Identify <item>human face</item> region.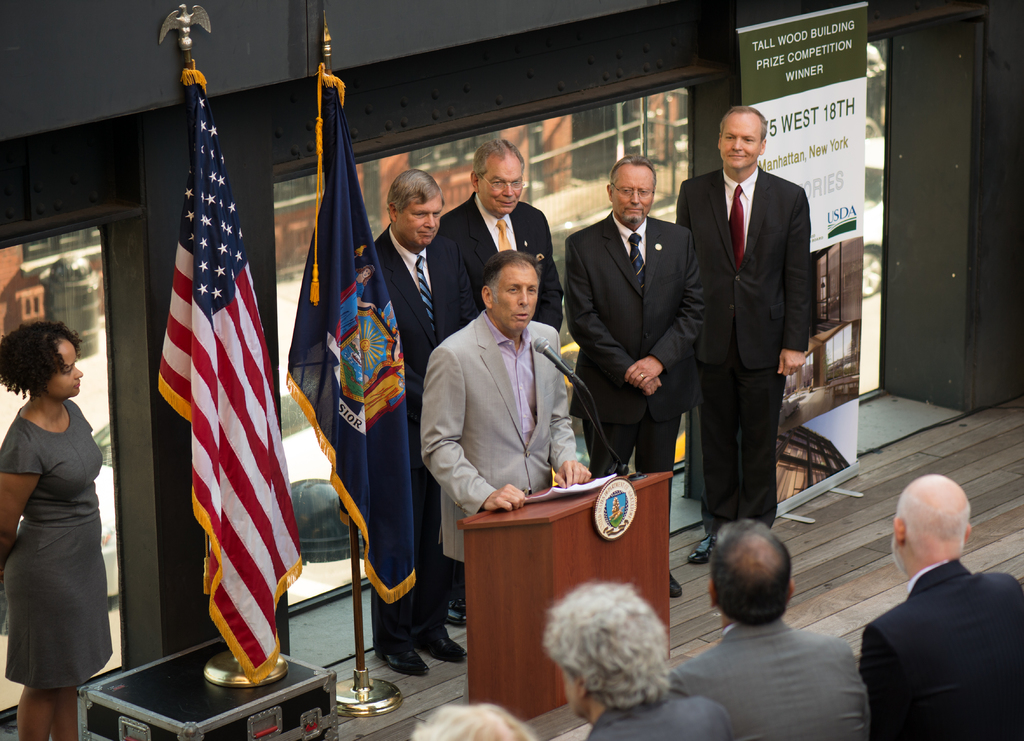
Region: {"left": 717, "top": 110, "right": 764, "bottom": 165}.
